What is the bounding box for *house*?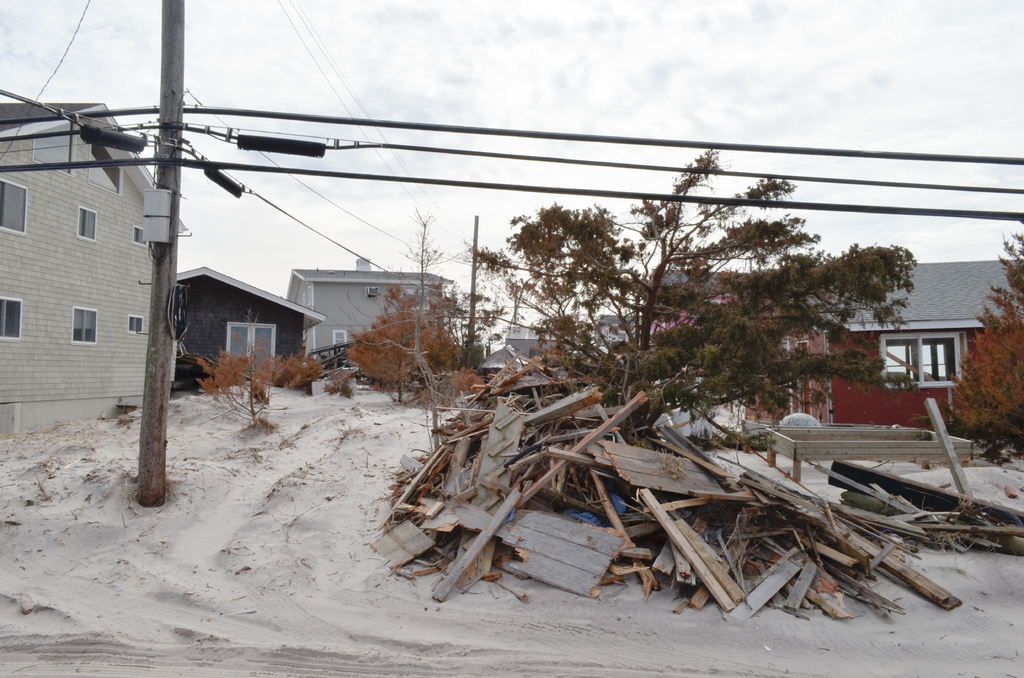
box=[490, 319, 641, 372].
